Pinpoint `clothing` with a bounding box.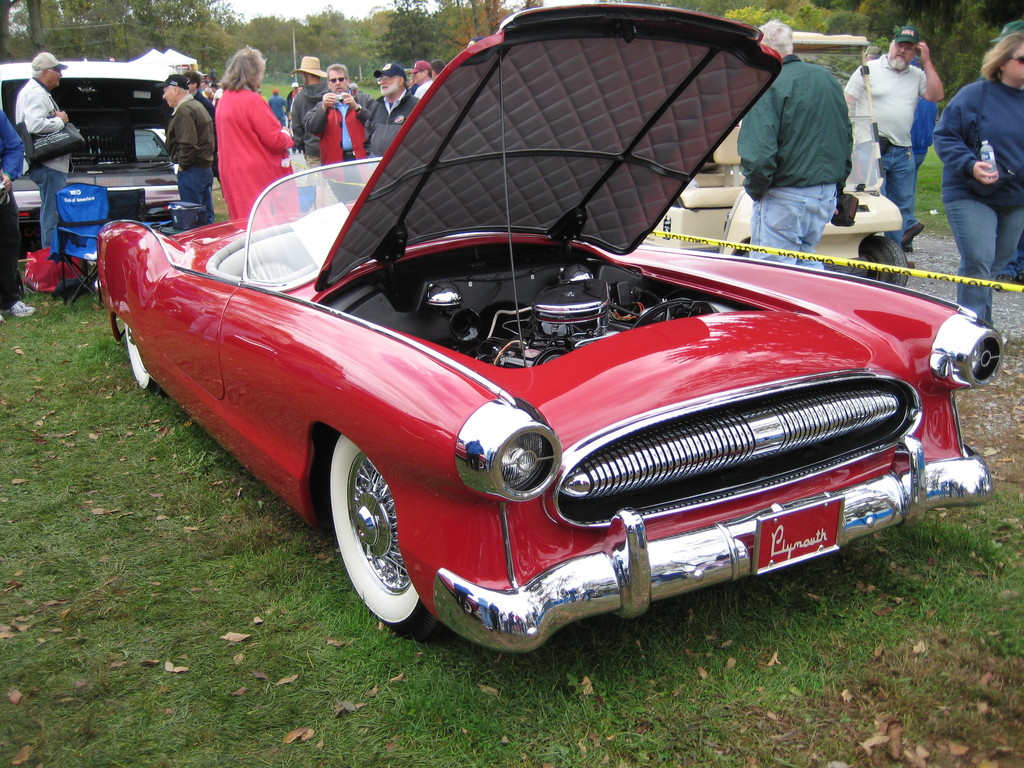
[168,92,216,219].
